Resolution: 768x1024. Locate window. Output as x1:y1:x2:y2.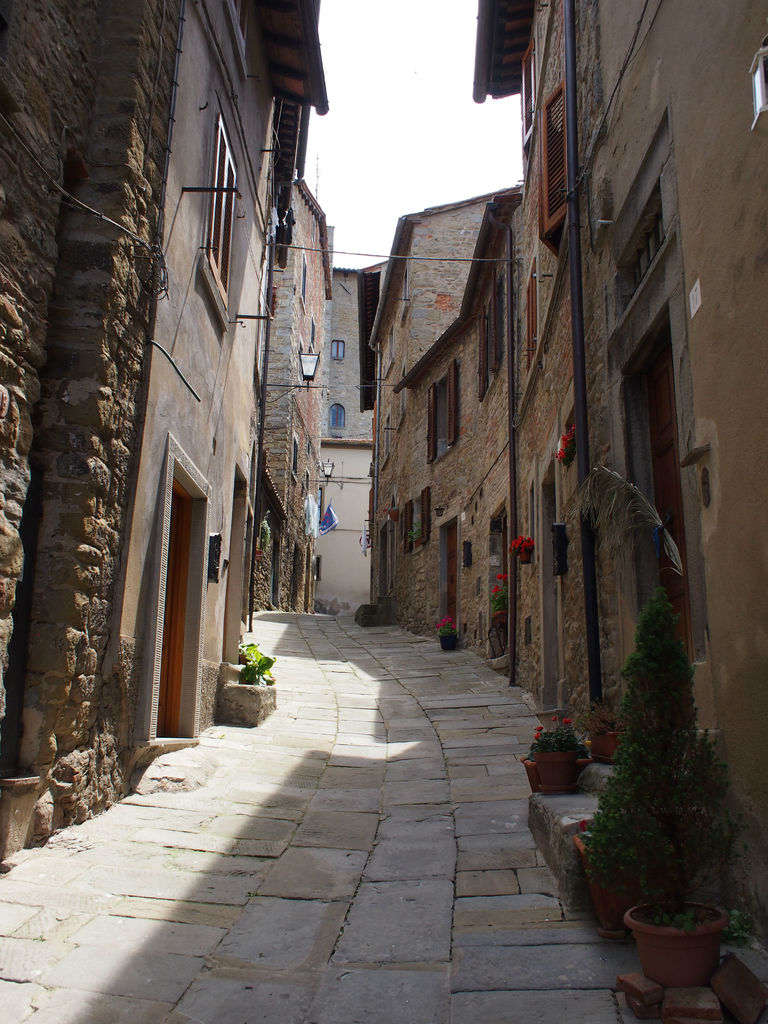
289:438:300:469.
